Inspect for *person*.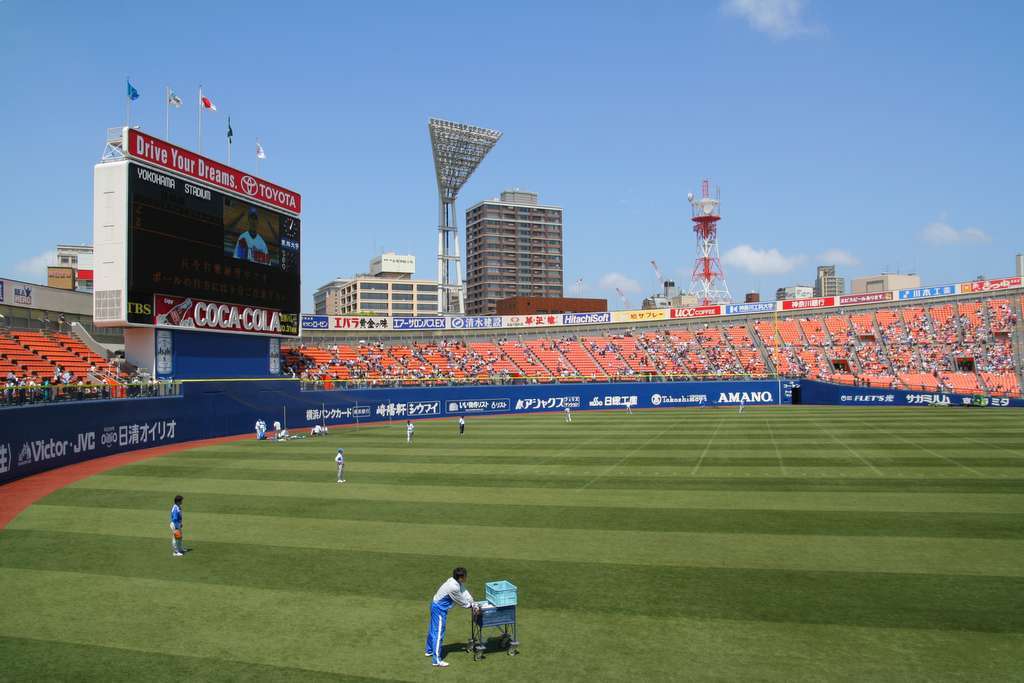
Inspection: <box>333,452,344,483</box>.
